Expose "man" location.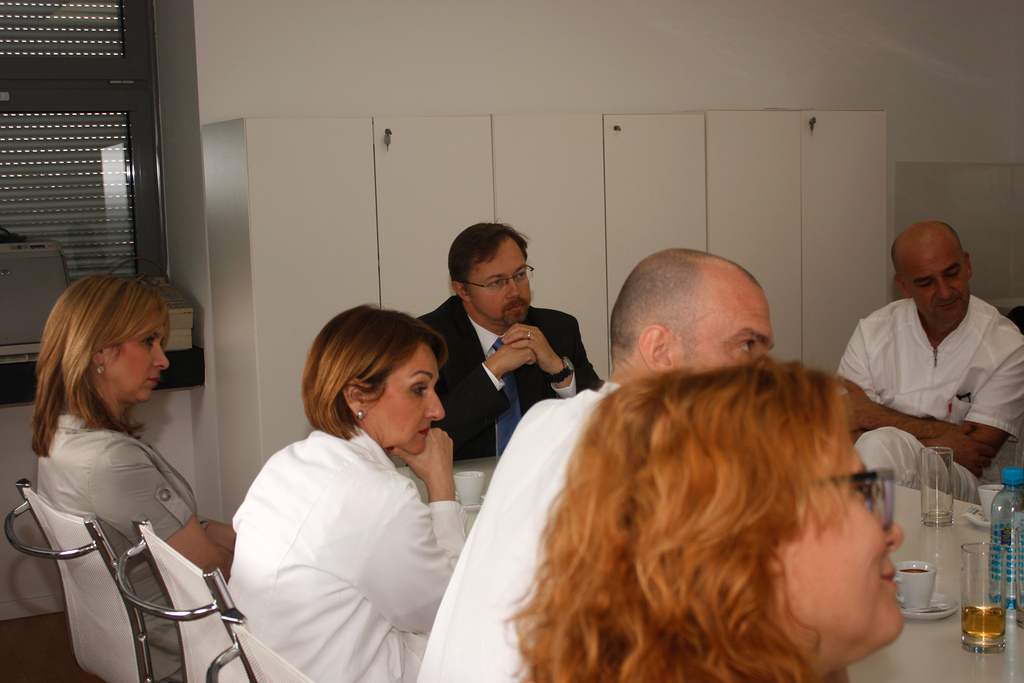
Exposed at 414/245/776/682.
